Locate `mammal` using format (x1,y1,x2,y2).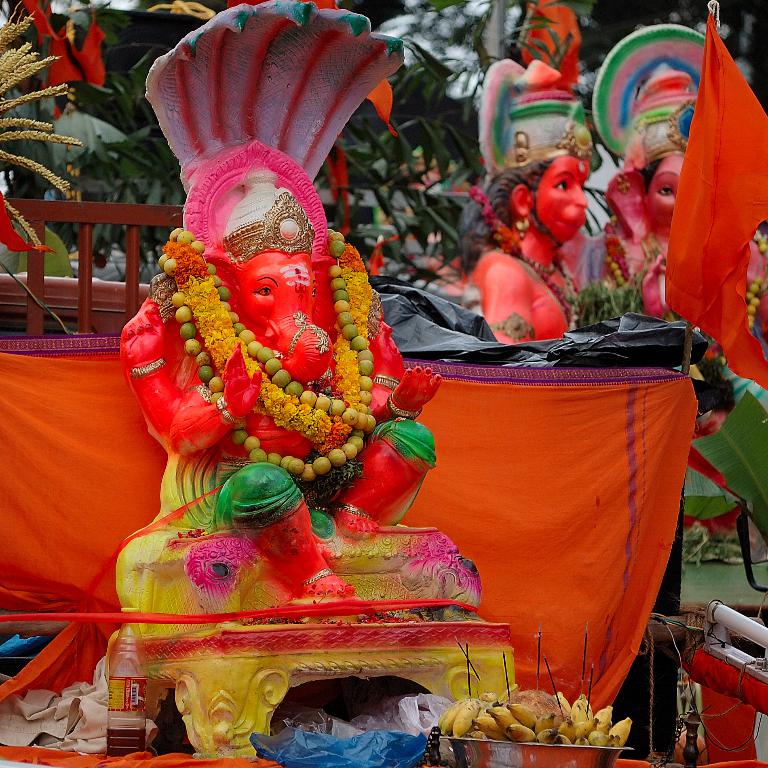
(467,55,591,343).
